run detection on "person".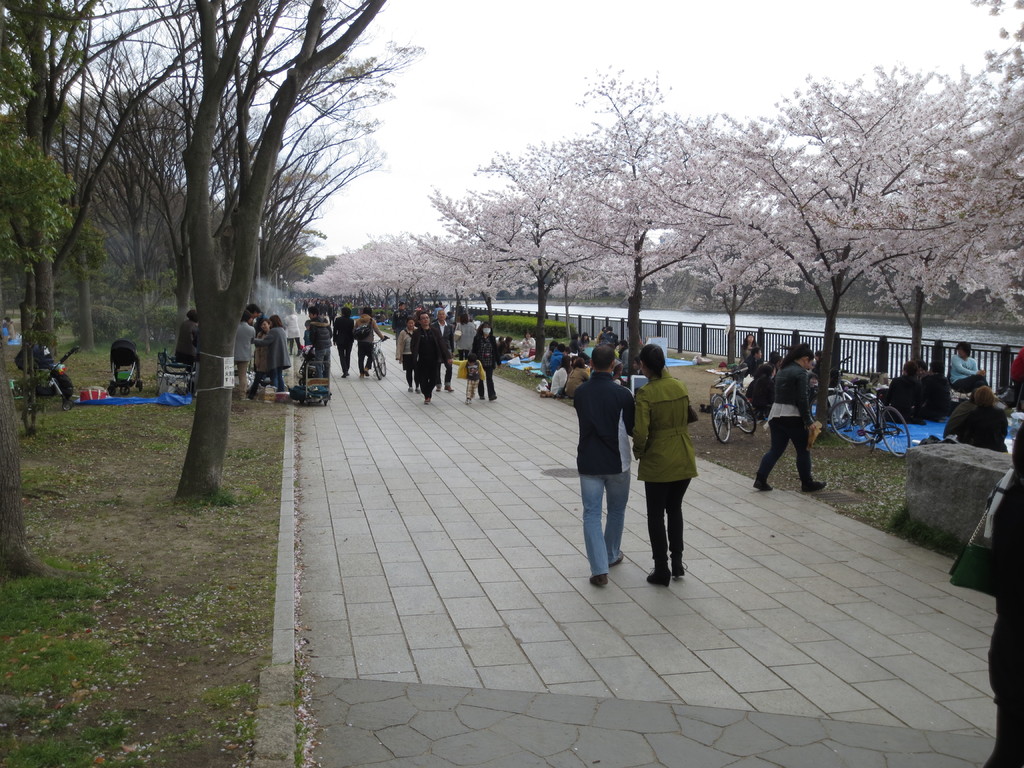
Result: x1=752 y1=322 x2=840 y2=519.
